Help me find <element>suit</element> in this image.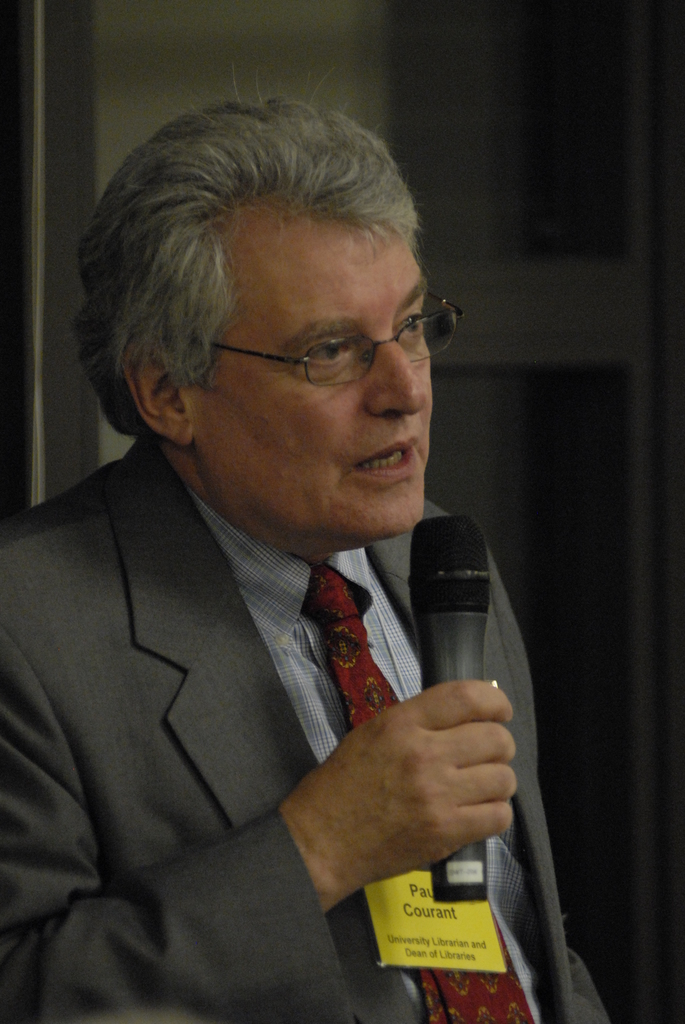
Found it: <bbox>13, 330, 565, 1016</bbox>.
